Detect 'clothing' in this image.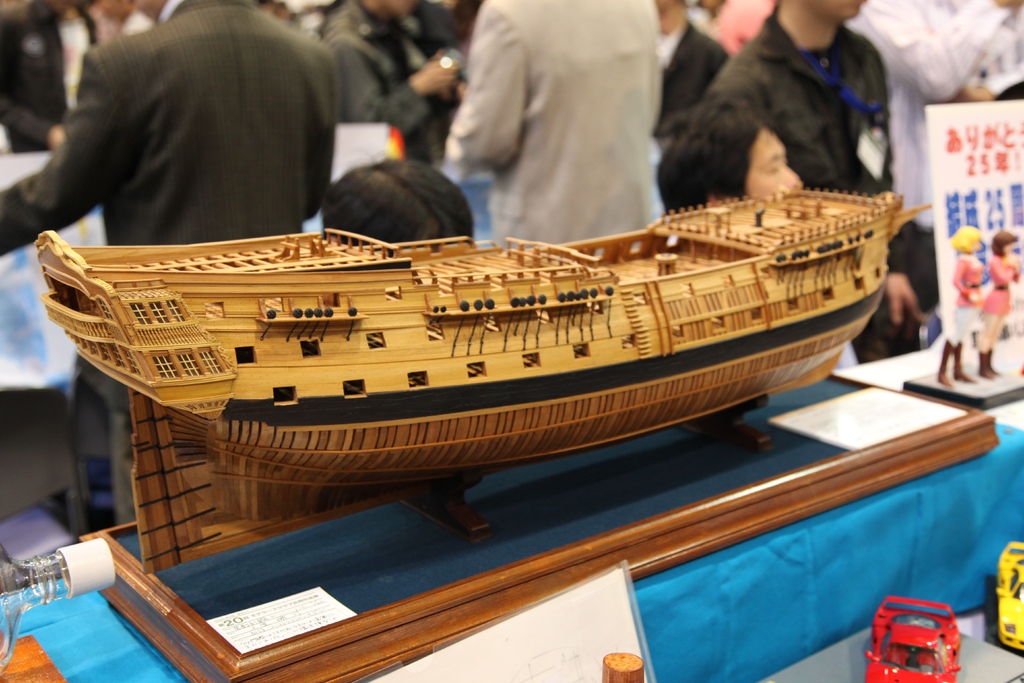
Detection: <box>335,6,461,164</box>.
